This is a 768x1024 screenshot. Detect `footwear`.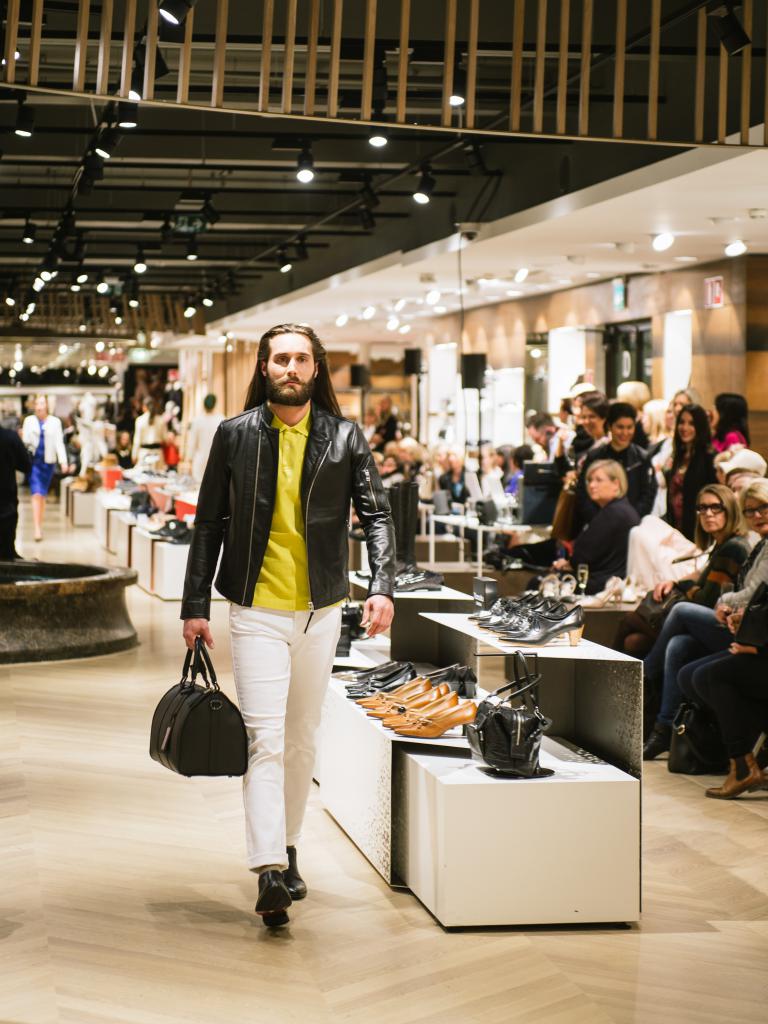
box(647, 717, 673, 760).
